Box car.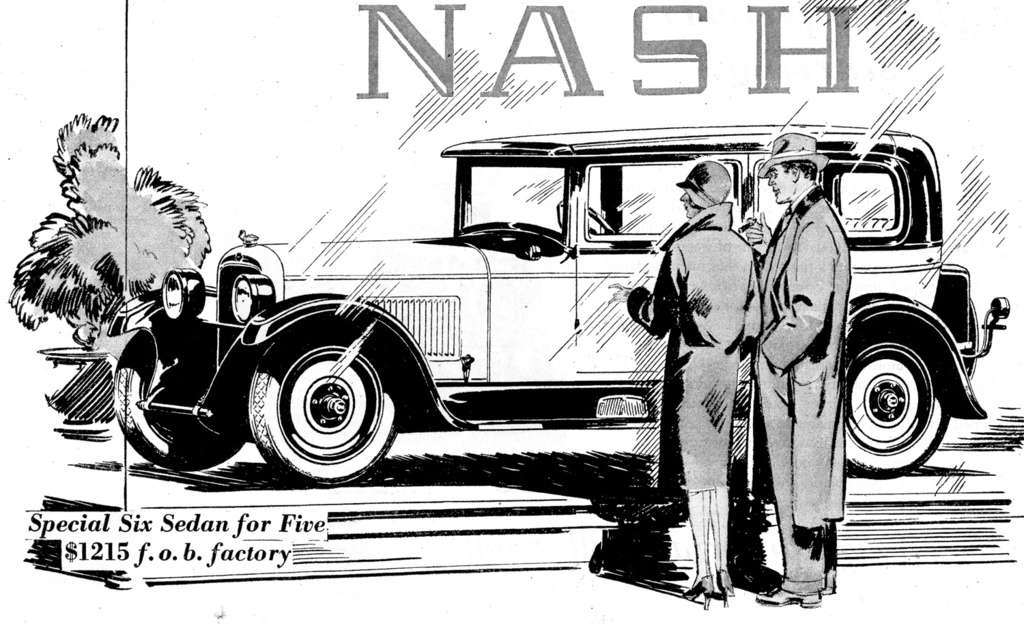
x1=41, y1=114, x2=1010, y2=485.
